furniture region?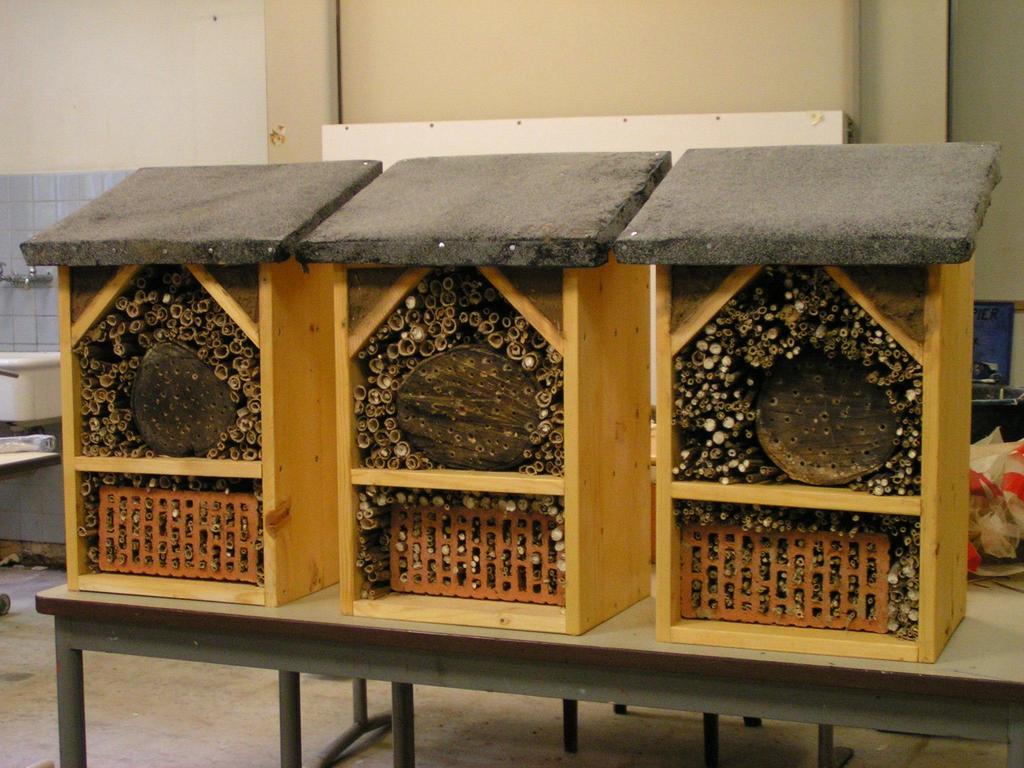
locate(35, 568, 1023, 766)
